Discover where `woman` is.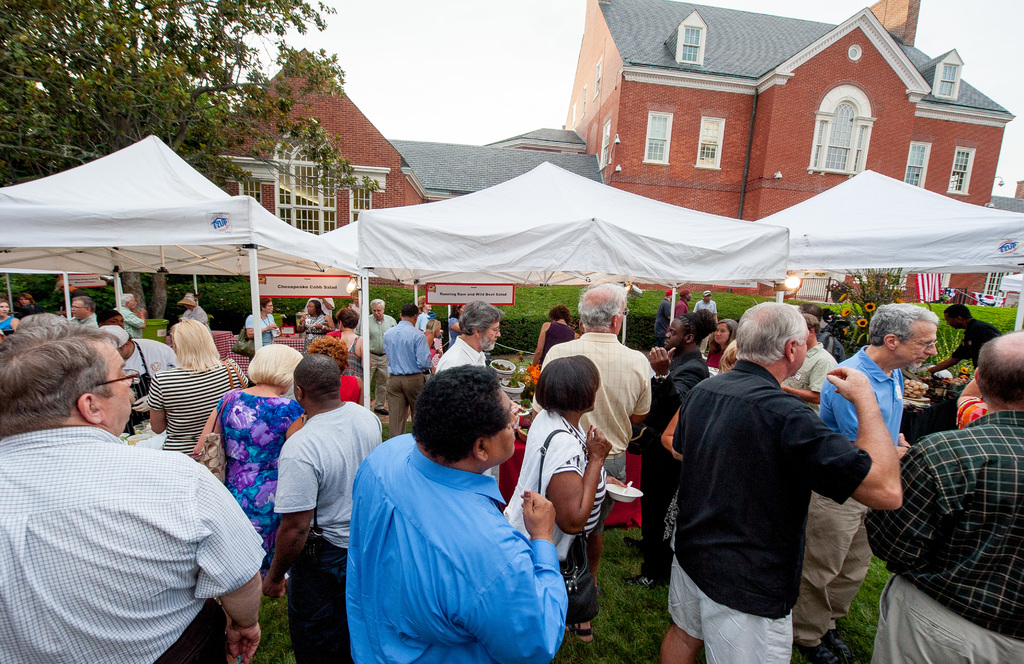
Discovered at locate(414, 296, 431, 331).
